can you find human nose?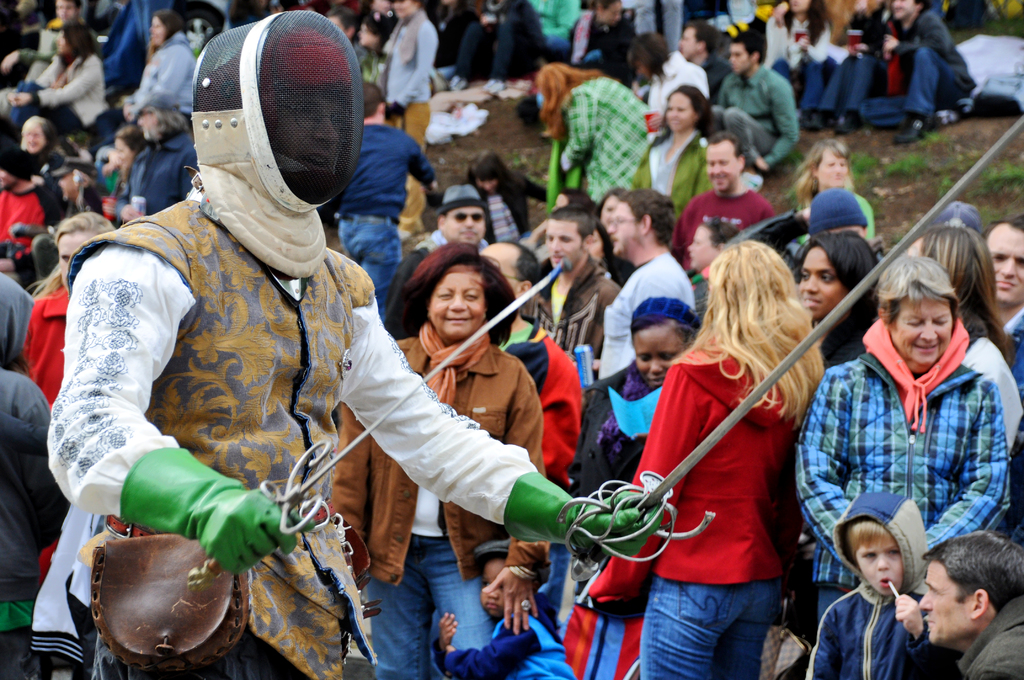
Yes, bounding box: pyautogui.locateOnScreen(648, 355, 662, 373).
